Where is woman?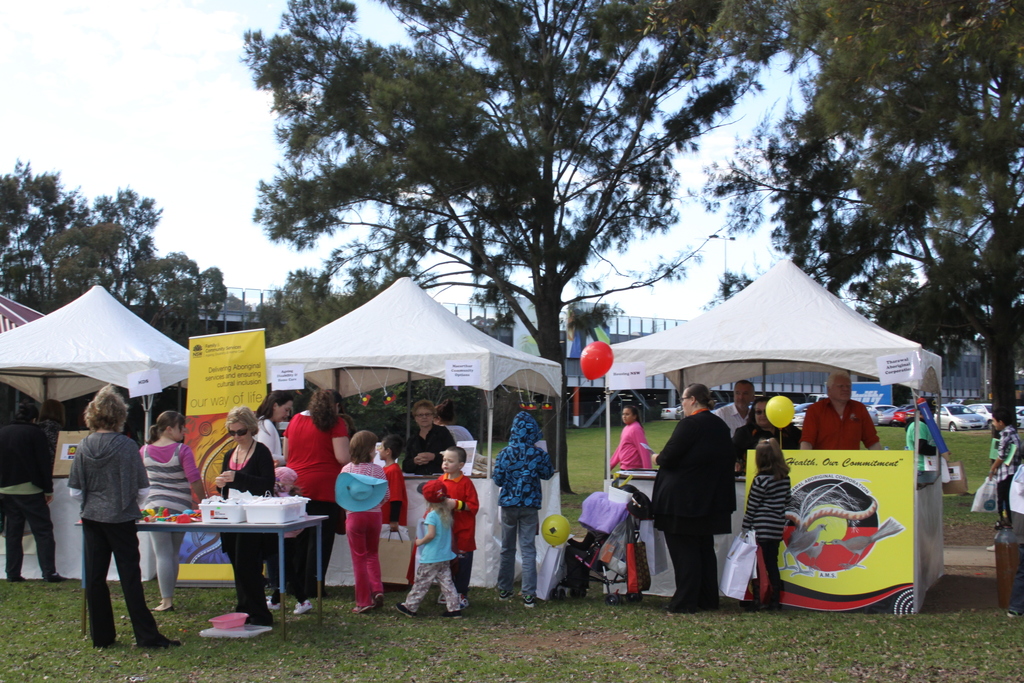
400 402 455 479.
